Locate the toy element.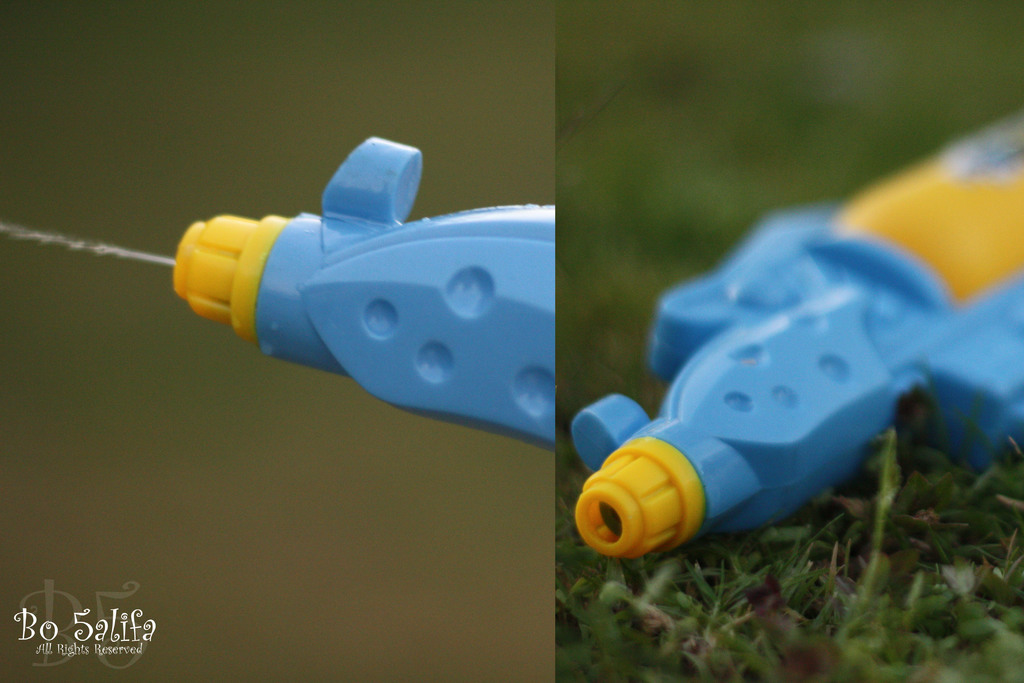
Element bbox: crop(577, 227, 970, 605).
